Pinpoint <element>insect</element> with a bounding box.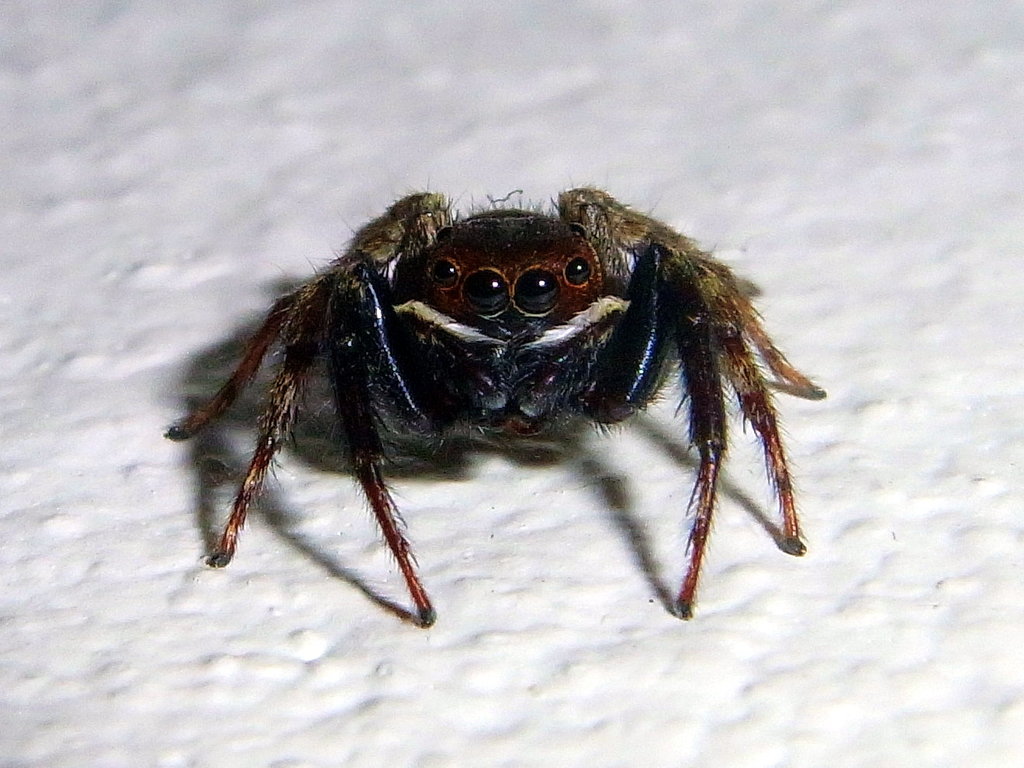
167,186,829,631.
